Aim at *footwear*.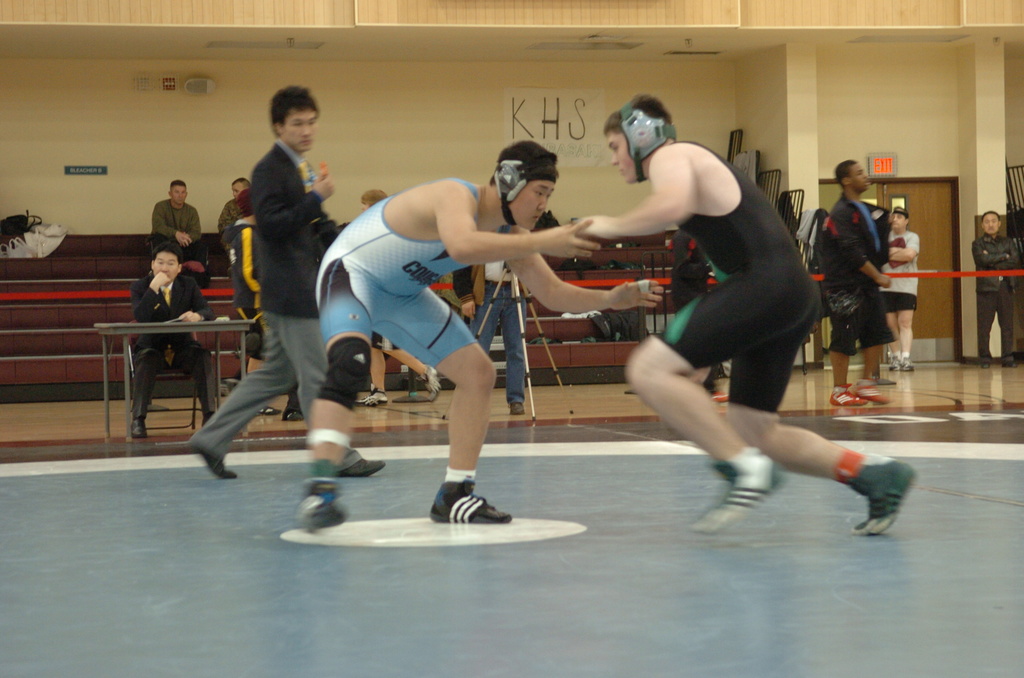
Aimed at rect(507, 400, 524, 417).
